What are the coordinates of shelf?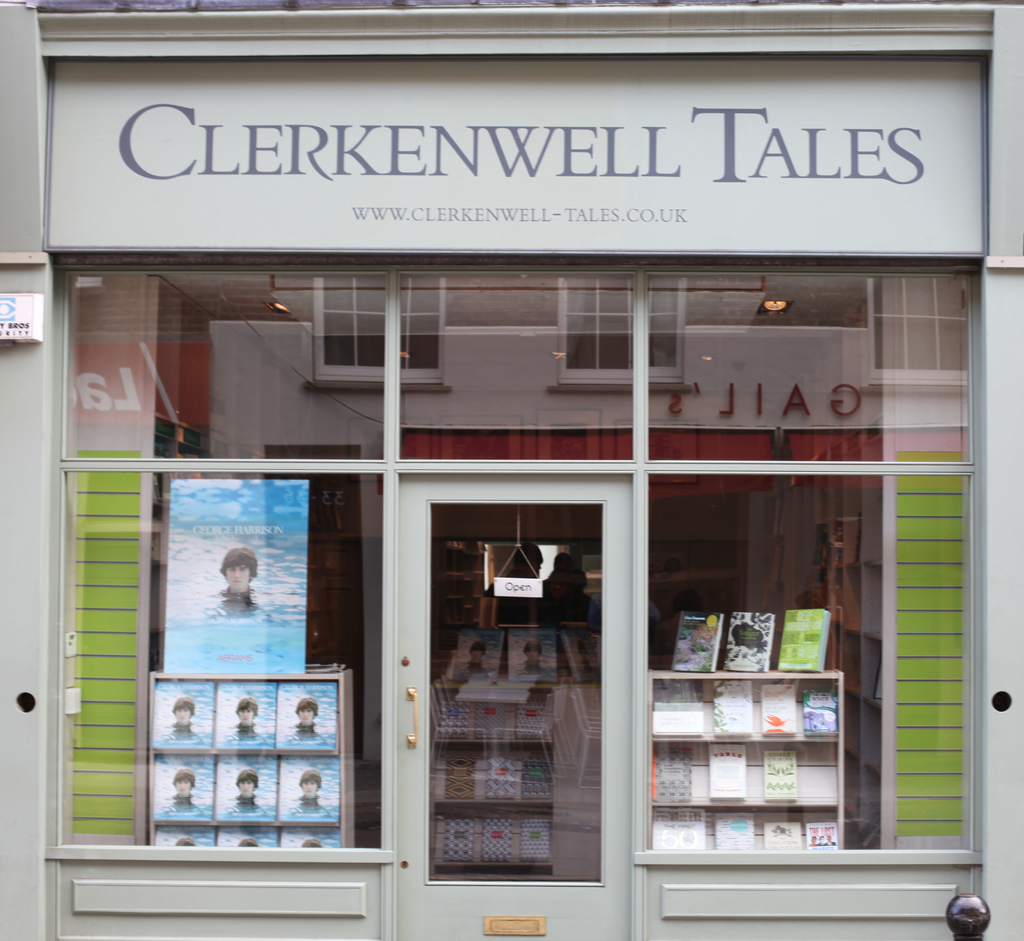
<bbox>145, 824, 342, 848</bbox>.
